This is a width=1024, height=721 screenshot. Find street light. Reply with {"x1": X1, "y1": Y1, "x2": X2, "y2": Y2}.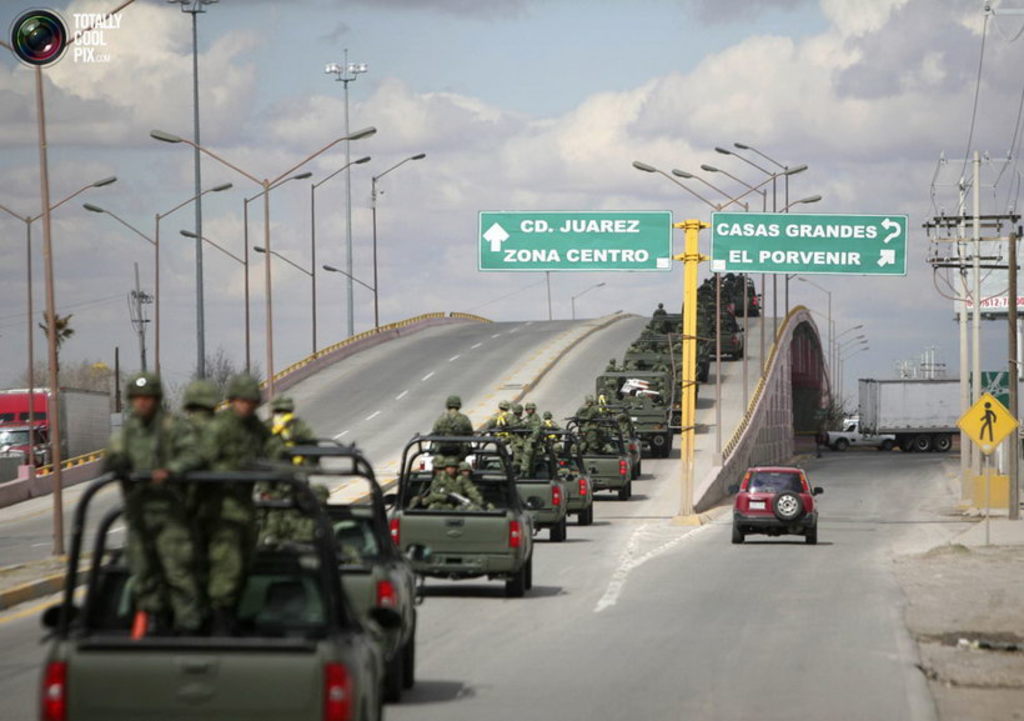
{"x1": 568, "y1": 277, "x2": 604, "y2": 320}.
